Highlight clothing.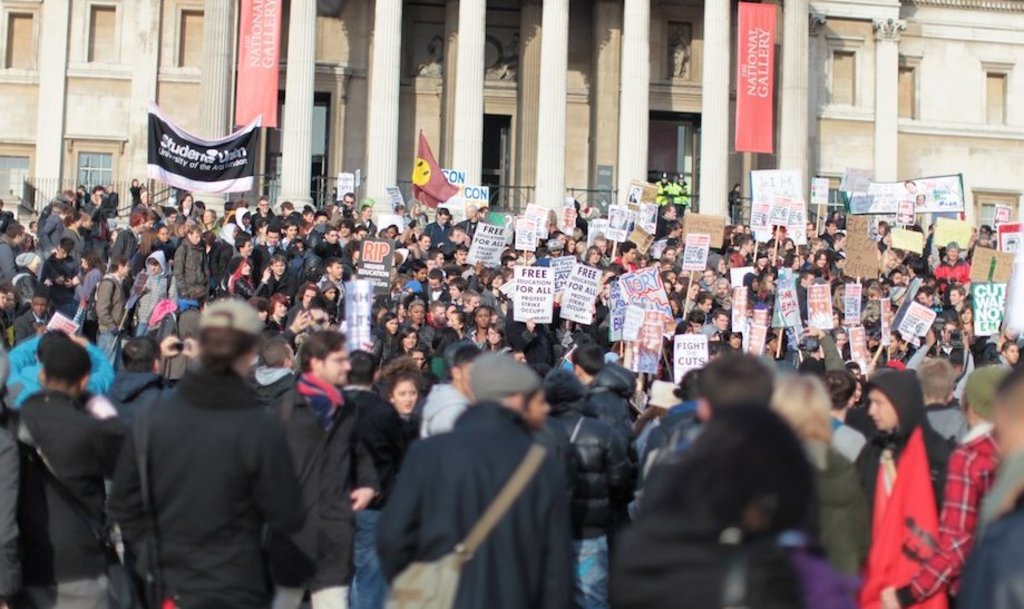
Highlighted region: (617,523,793,608).
